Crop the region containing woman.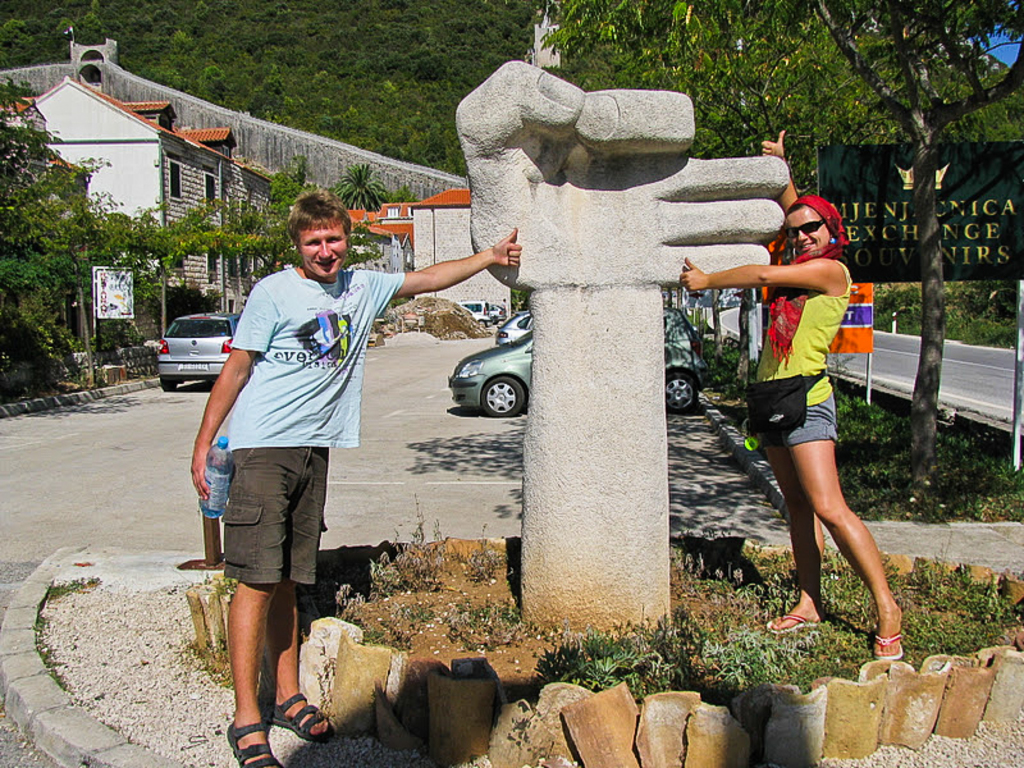
Crop region: bbox=[677, 172, 887, 645].
